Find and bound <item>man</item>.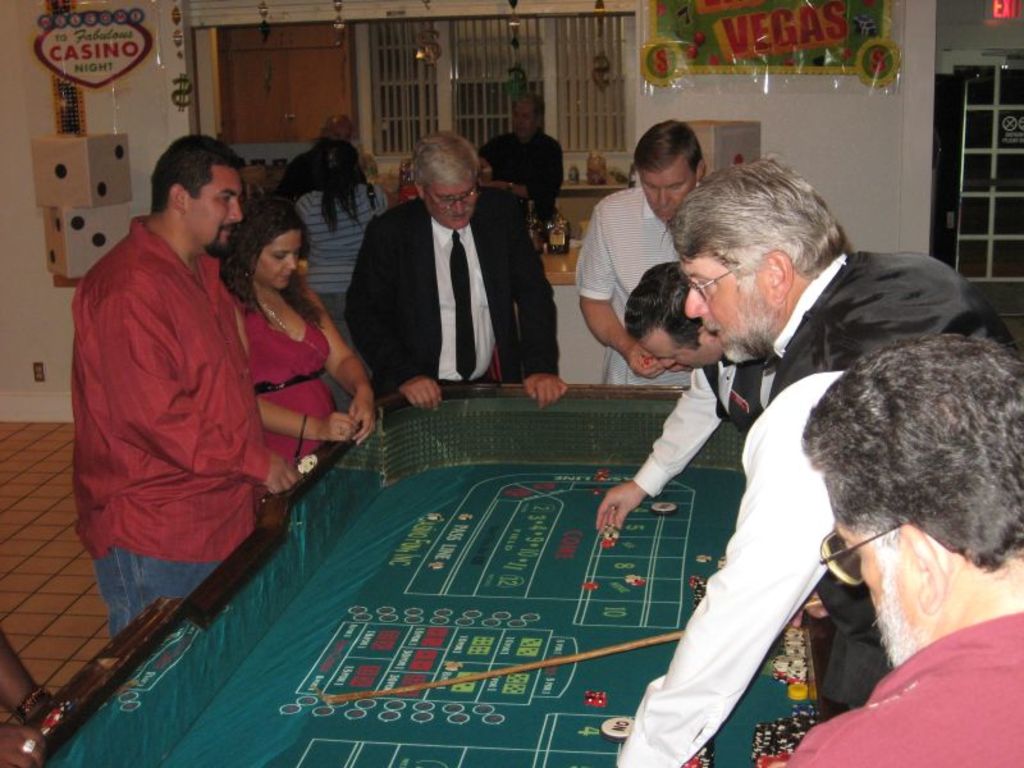
Bound: x1=73 y1=136 x2=303 y2=636.
